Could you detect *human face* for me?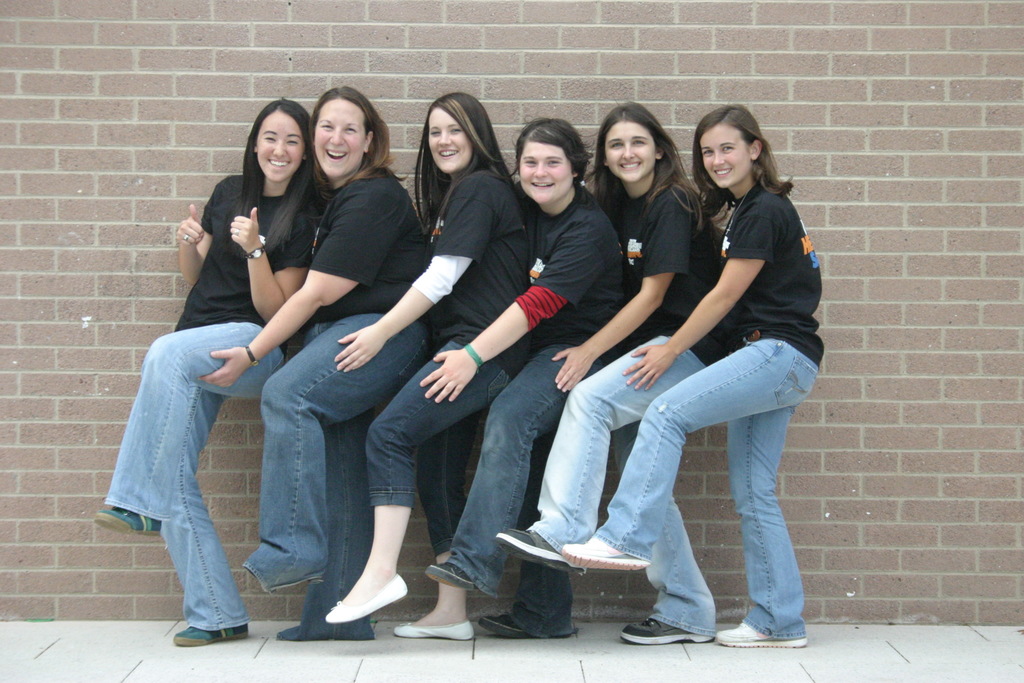
Detection result: rect(698, 126, 754, 185).
